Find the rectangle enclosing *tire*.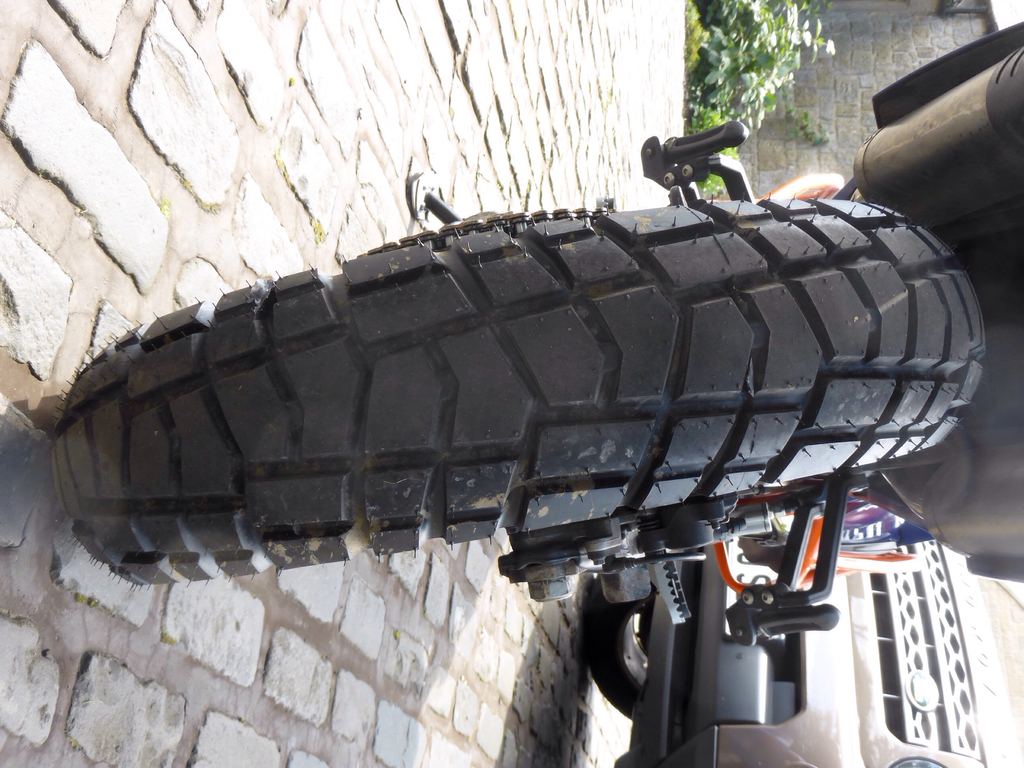
x1=585 y1=572 x2=652 y2=721.
